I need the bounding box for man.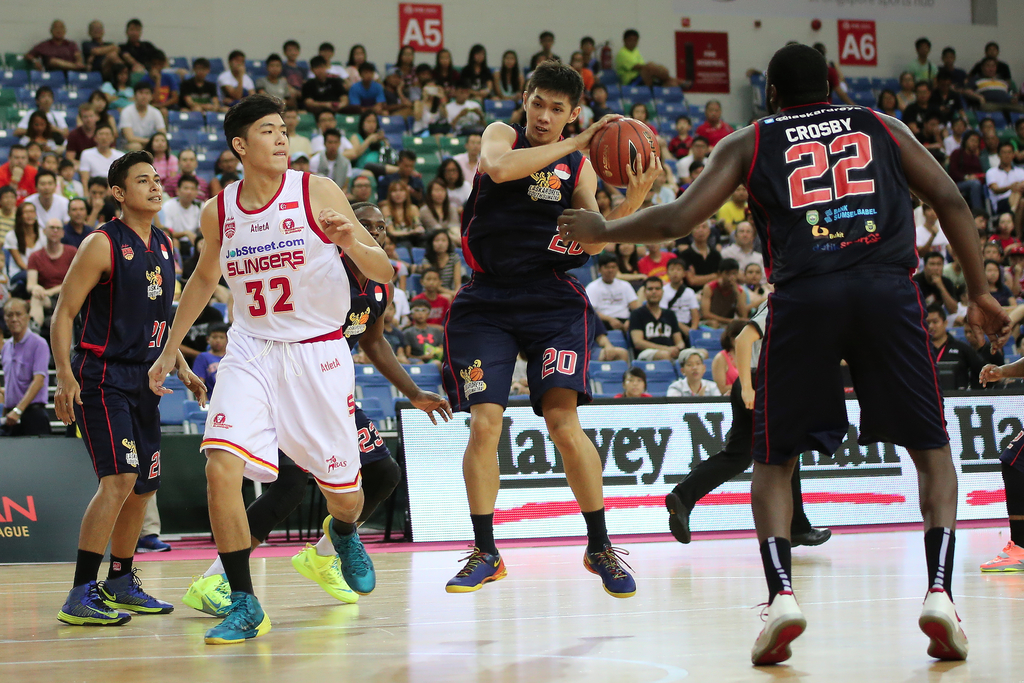
Here it is: pyautogui.locateOnScreen(148, 94, 398, 650).
